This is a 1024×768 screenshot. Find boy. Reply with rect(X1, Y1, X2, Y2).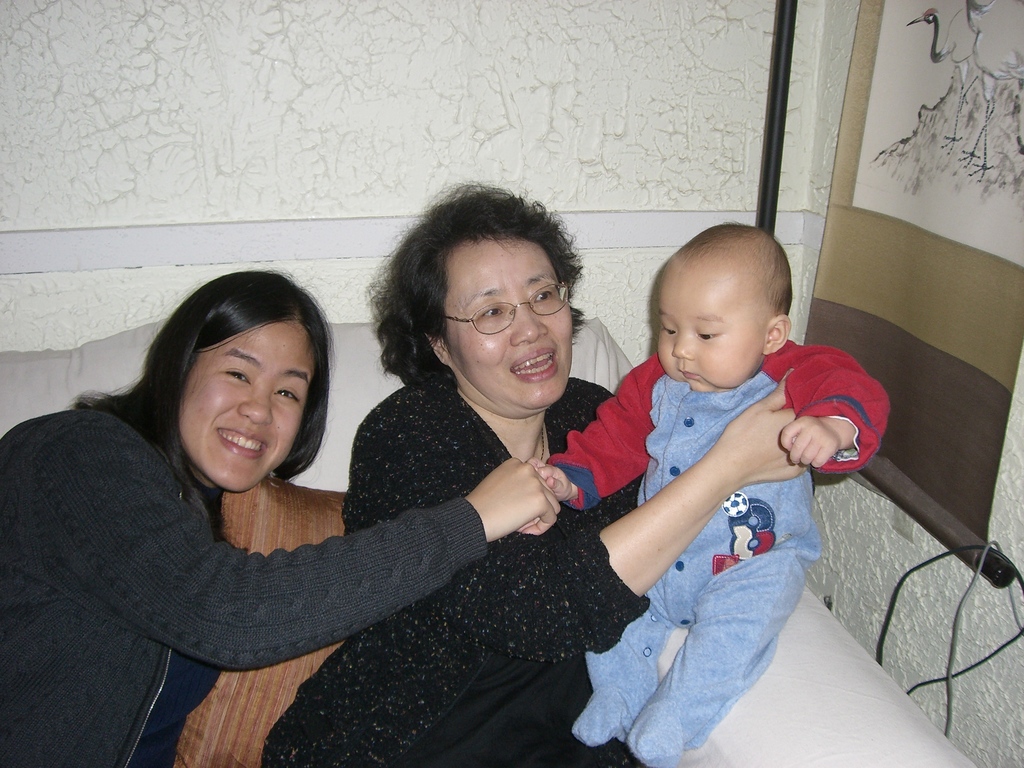
rect(539, 192, 858, 724).
